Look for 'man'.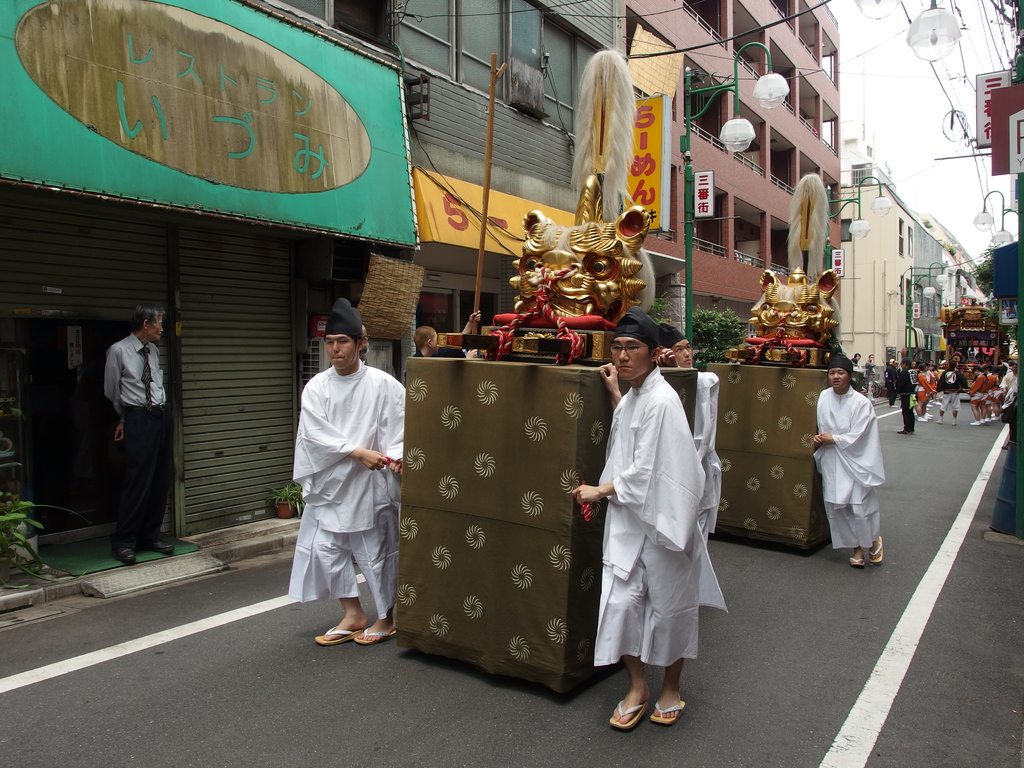
Found: locate(897, 358, 919, 435).
